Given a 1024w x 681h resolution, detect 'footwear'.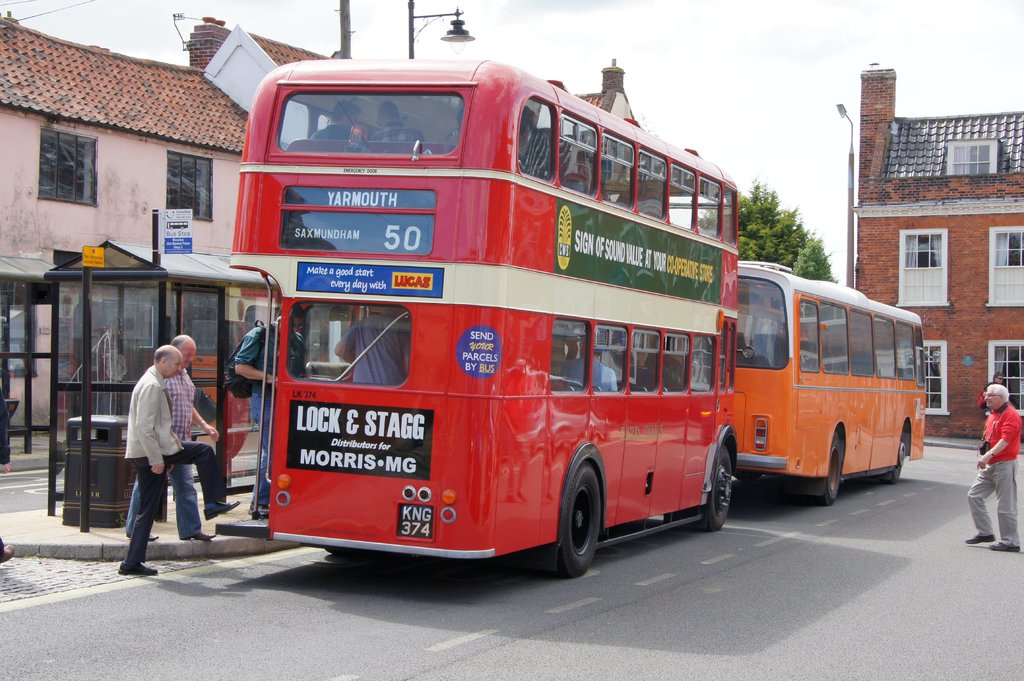
detection(0, 541, 17, 559).
